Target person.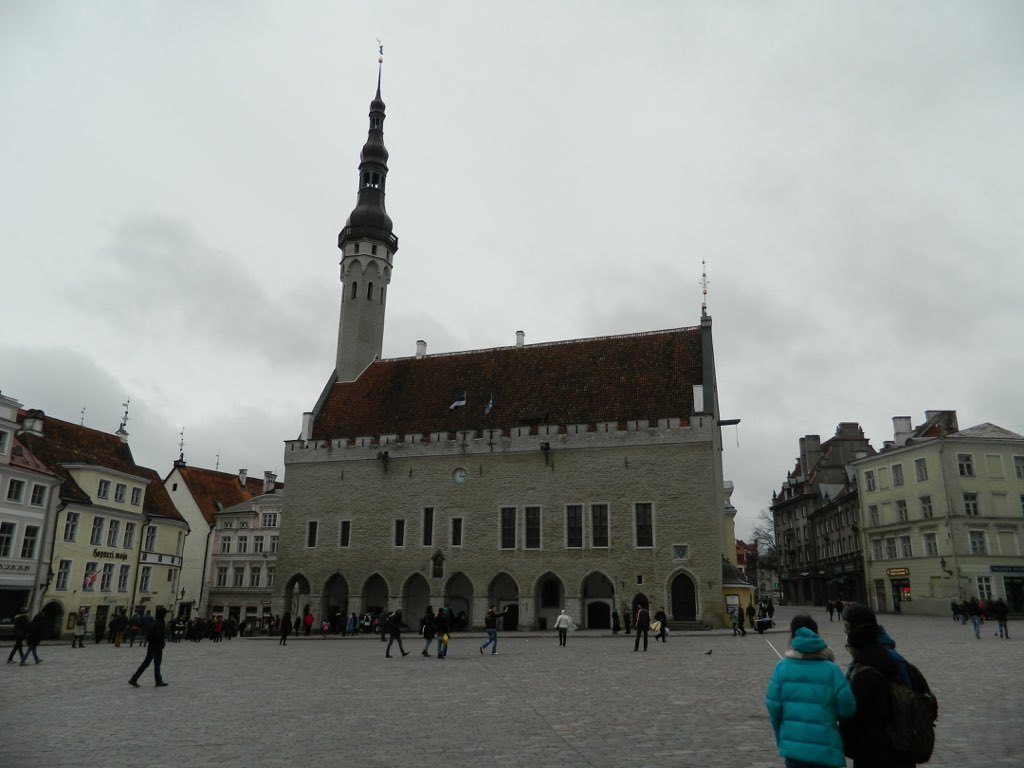
Target region: <box>839,608,935,767</box>.
